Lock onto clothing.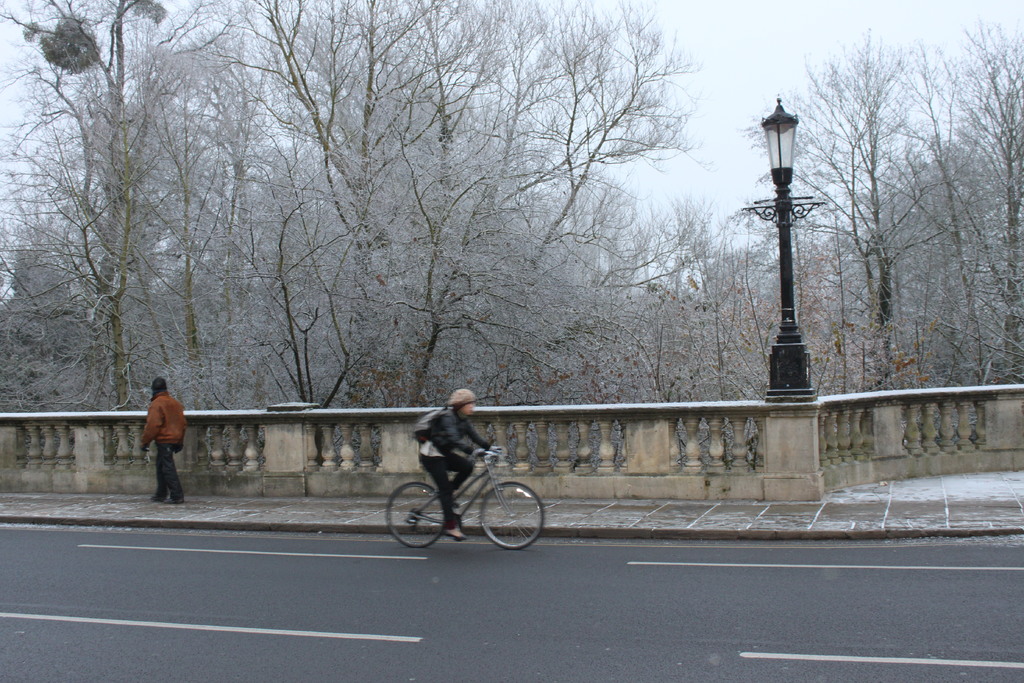
Locked: (147,395,188,497).
